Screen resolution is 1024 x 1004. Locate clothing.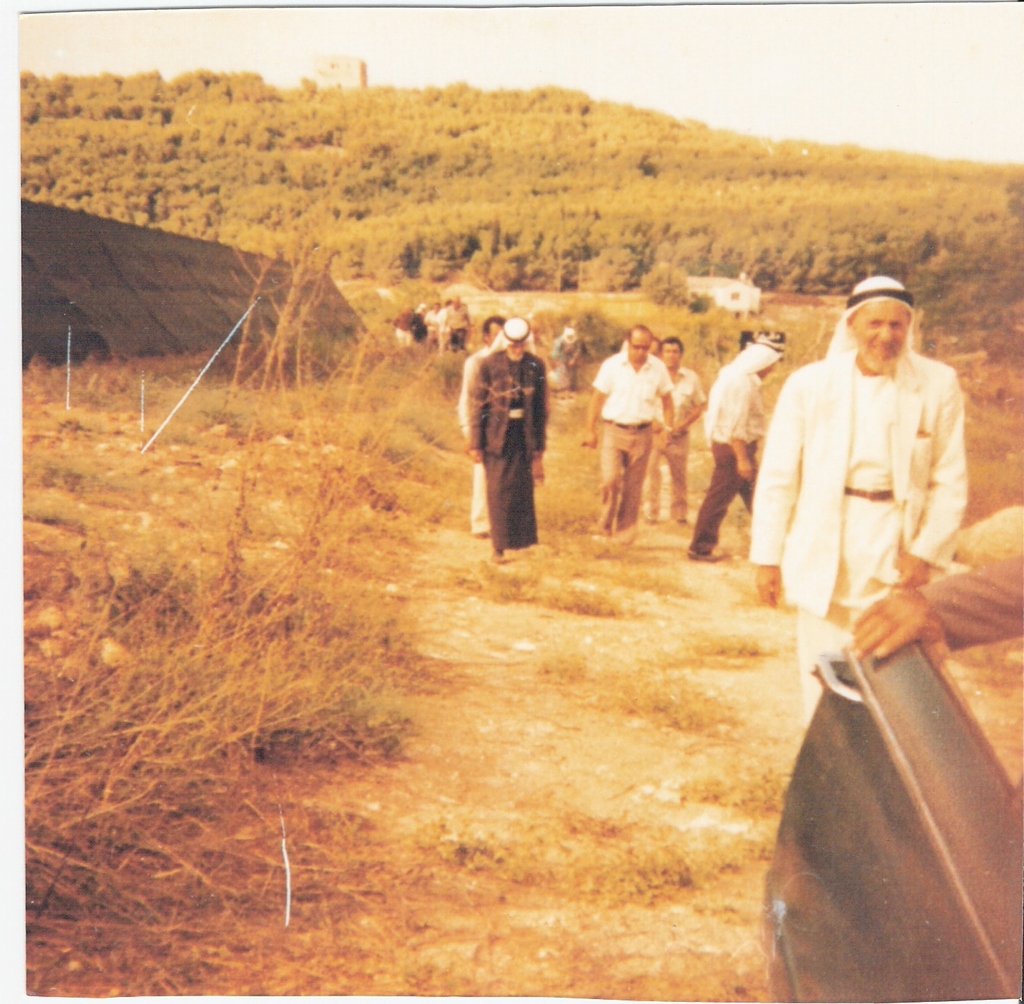
760 287 986 671.
